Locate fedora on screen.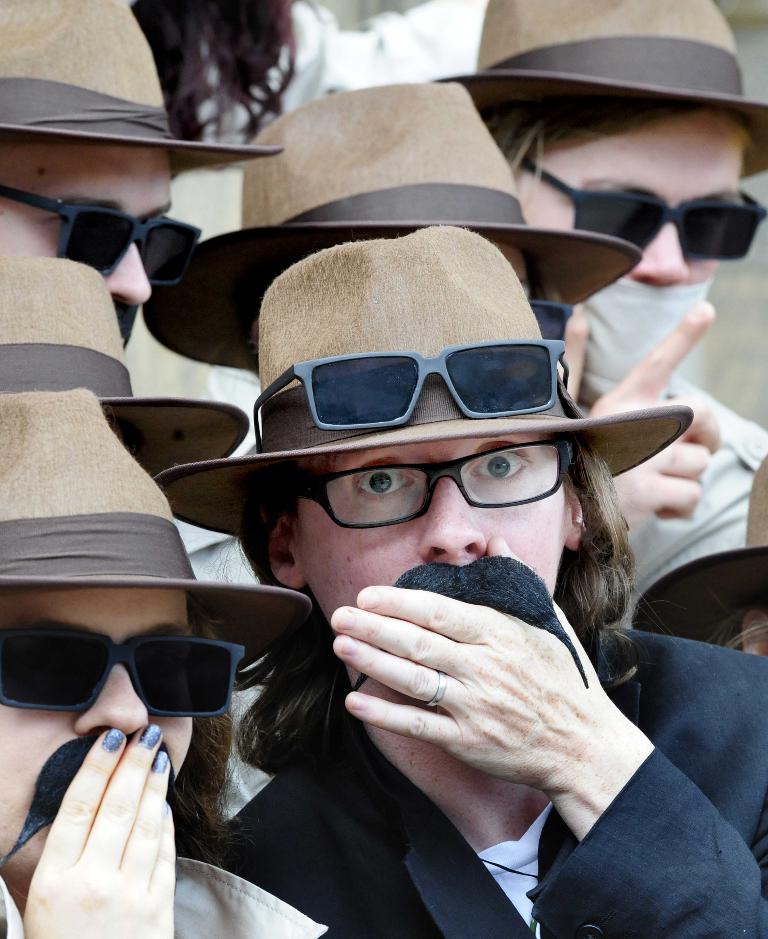
On screen at rect(1, 391, 312, 668).
